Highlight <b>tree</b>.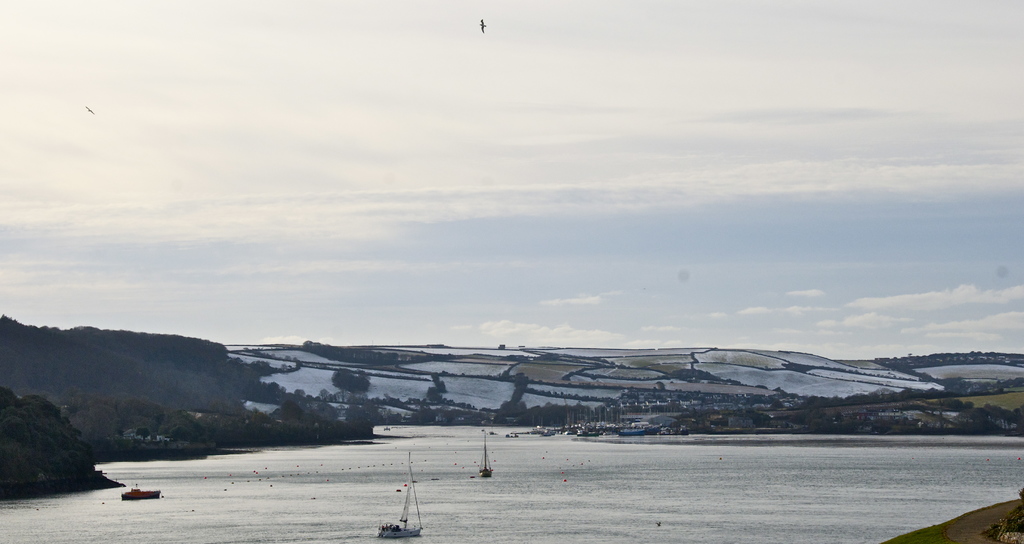
Highlighted region: x1=607, y1=381, x2=760, y2=440.
